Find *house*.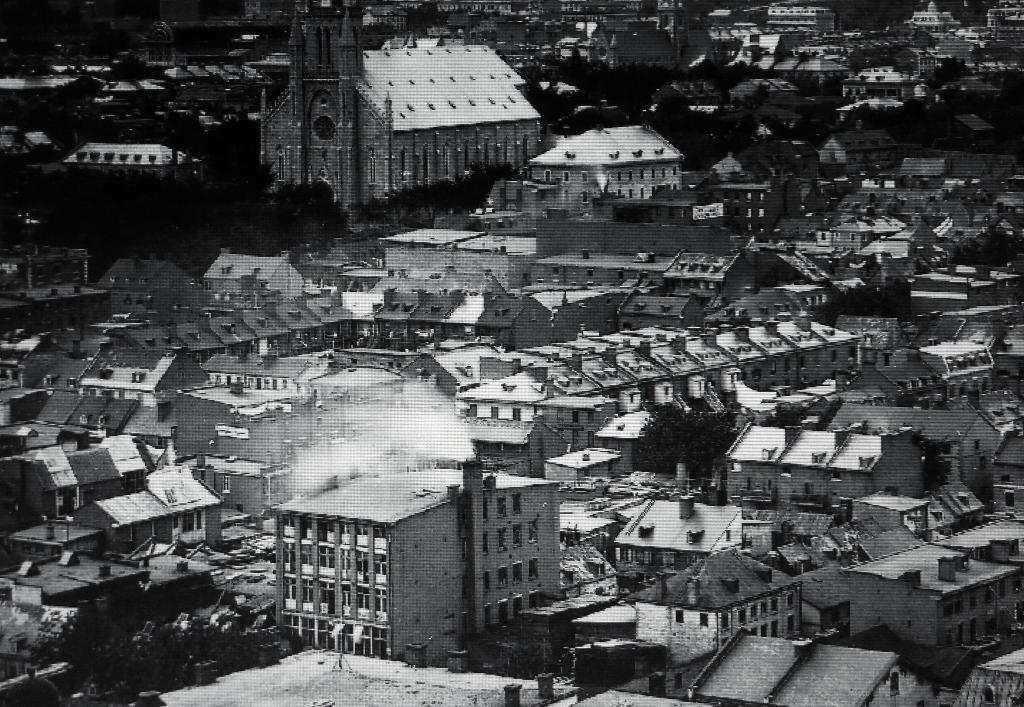
<region>0, 434, 152, 516</region>.
